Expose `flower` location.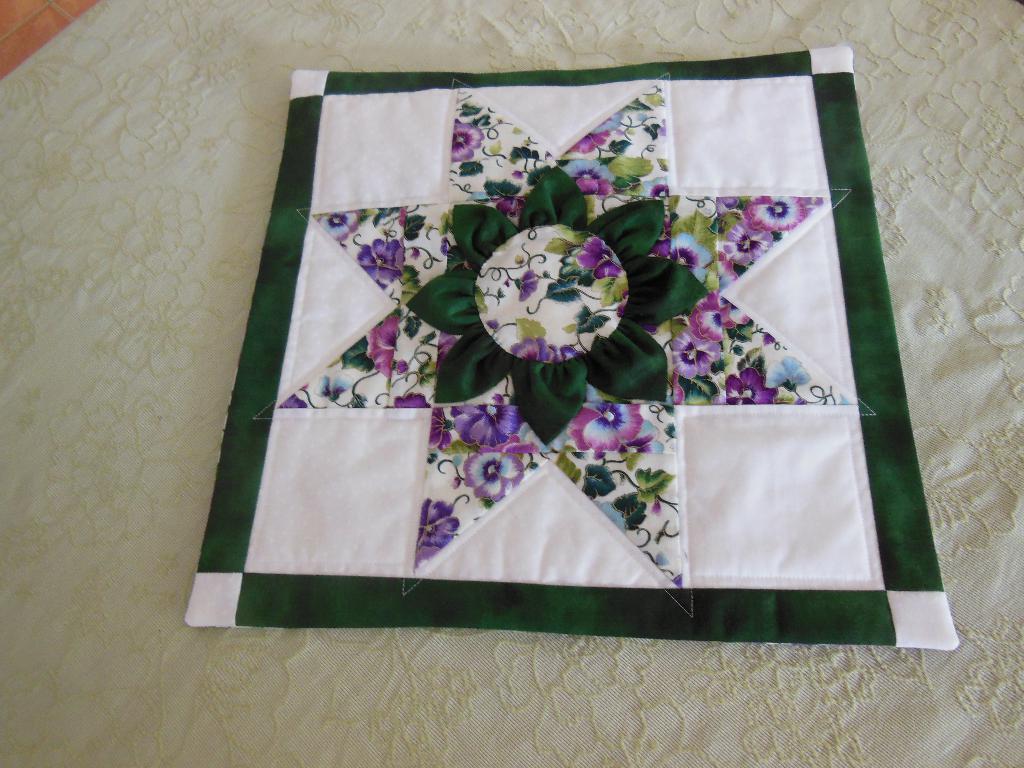
Exposed at box(687, 289, 753, 342).
